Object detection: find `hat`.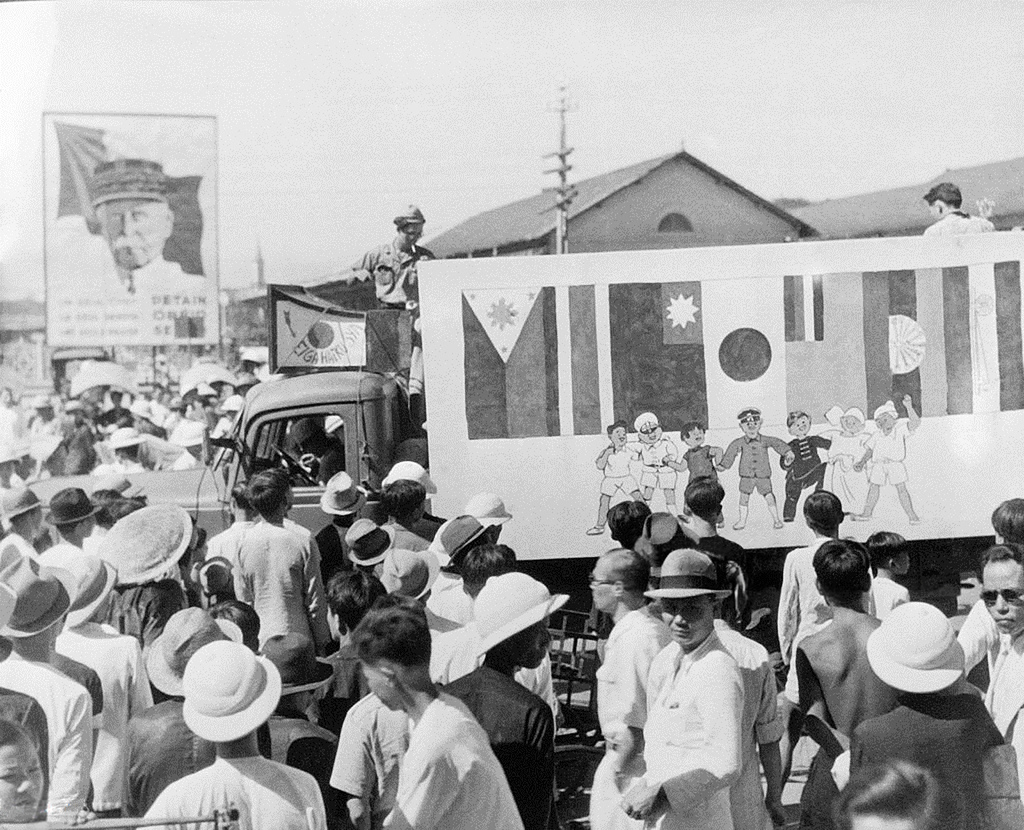
<box>321,469,361,516</box>.
